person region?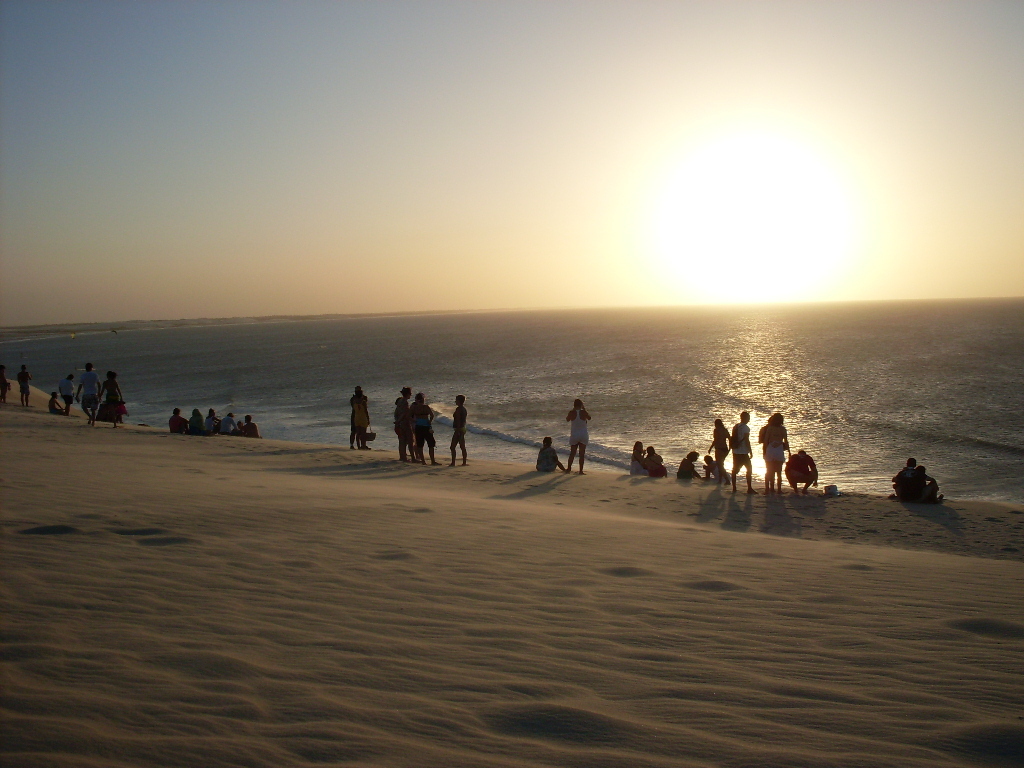
{"left": 394, "top": 388, "right": 420, "bottom": 461}
